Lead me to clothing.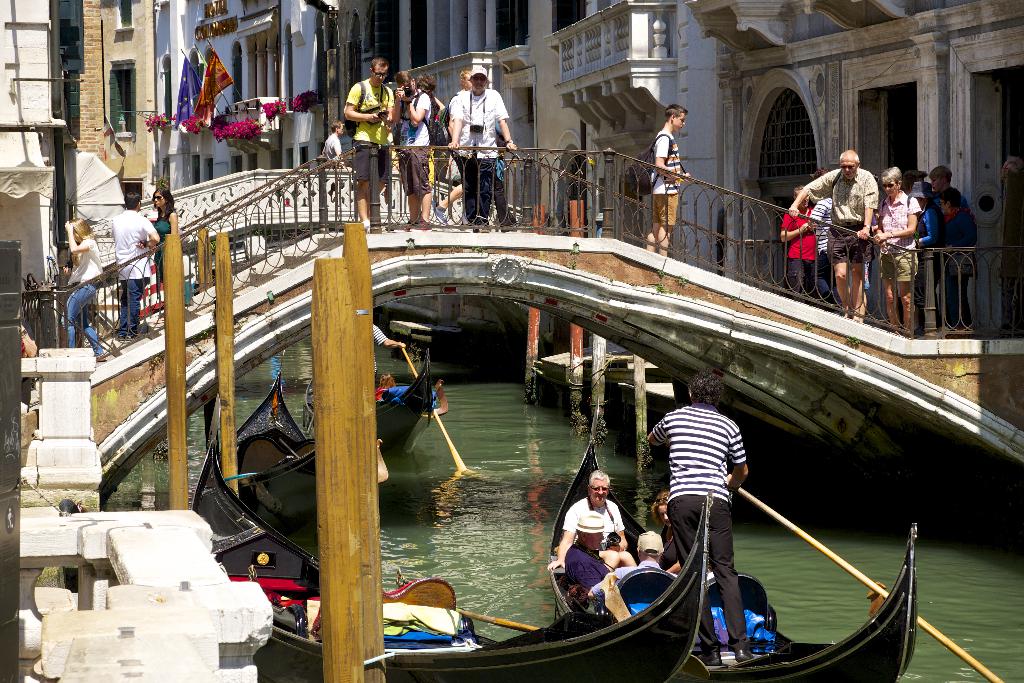
Lead to (left=586, top=561, right=668, bottom=604).
